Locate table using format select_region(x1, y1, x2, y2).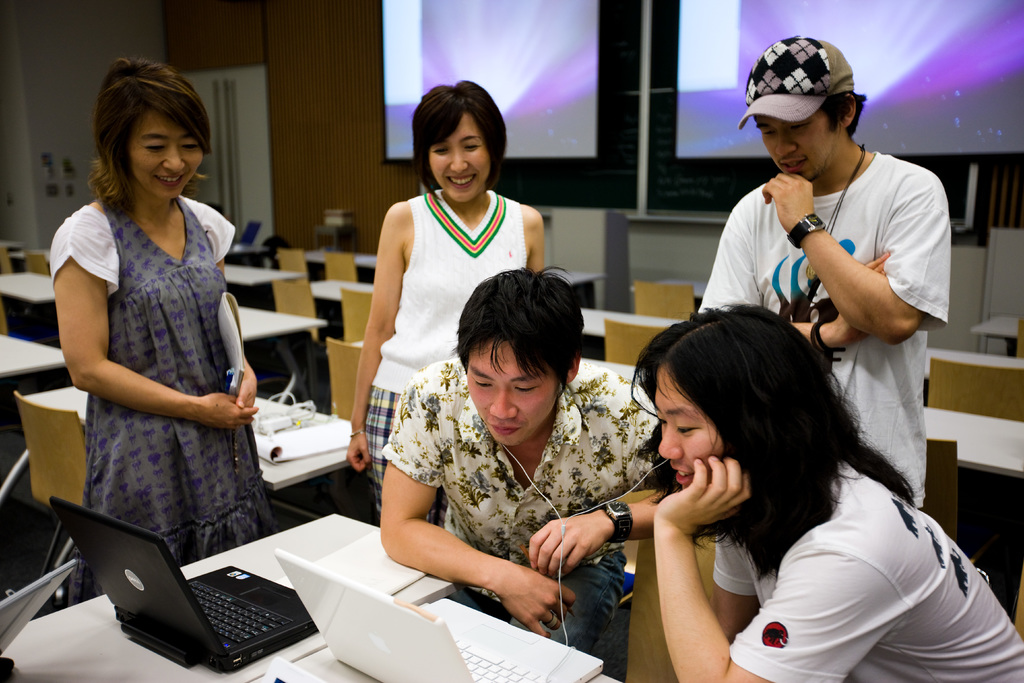
select_region(20, 377, 372, 502).
